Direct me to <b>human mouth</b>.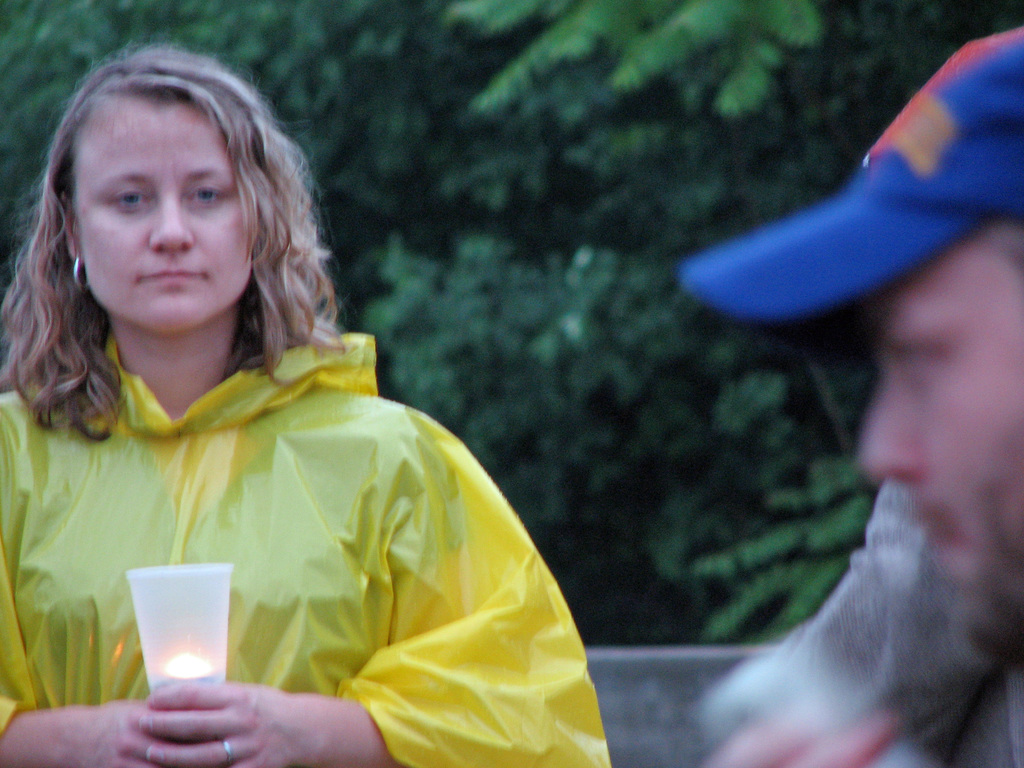
Direction: [905,490,966,565].
